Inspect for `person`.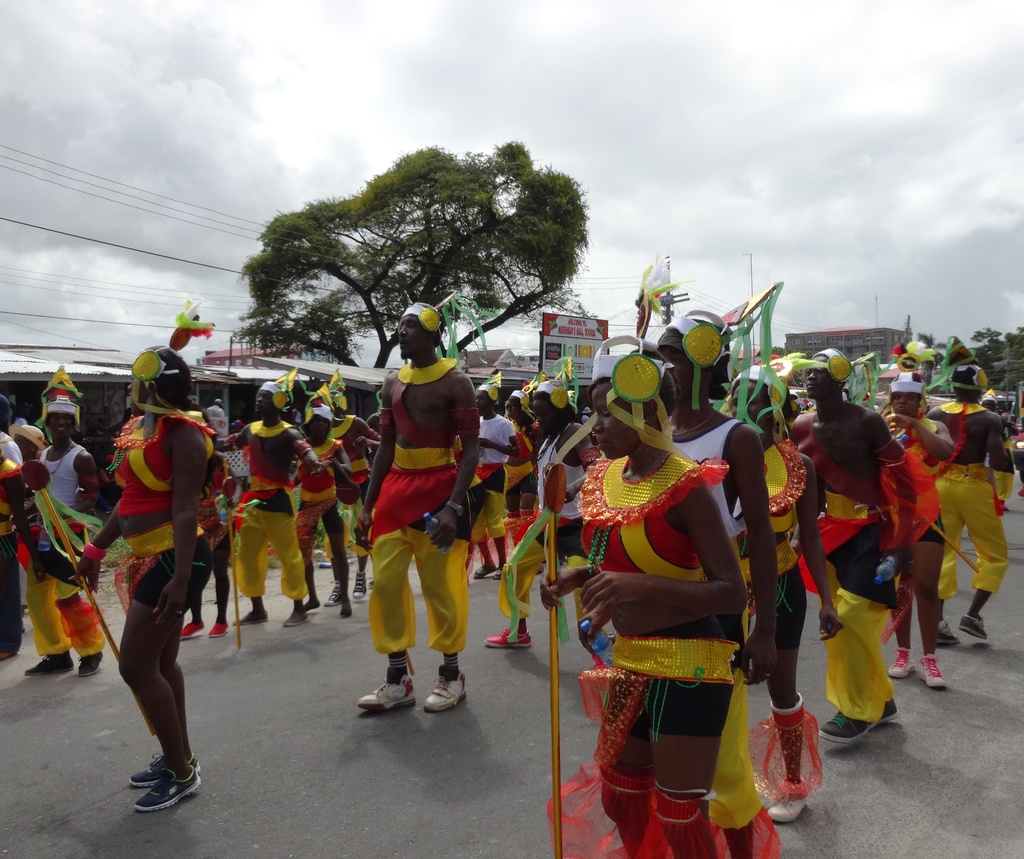
Inspection: bbox=(731, 363, 847, 822).
